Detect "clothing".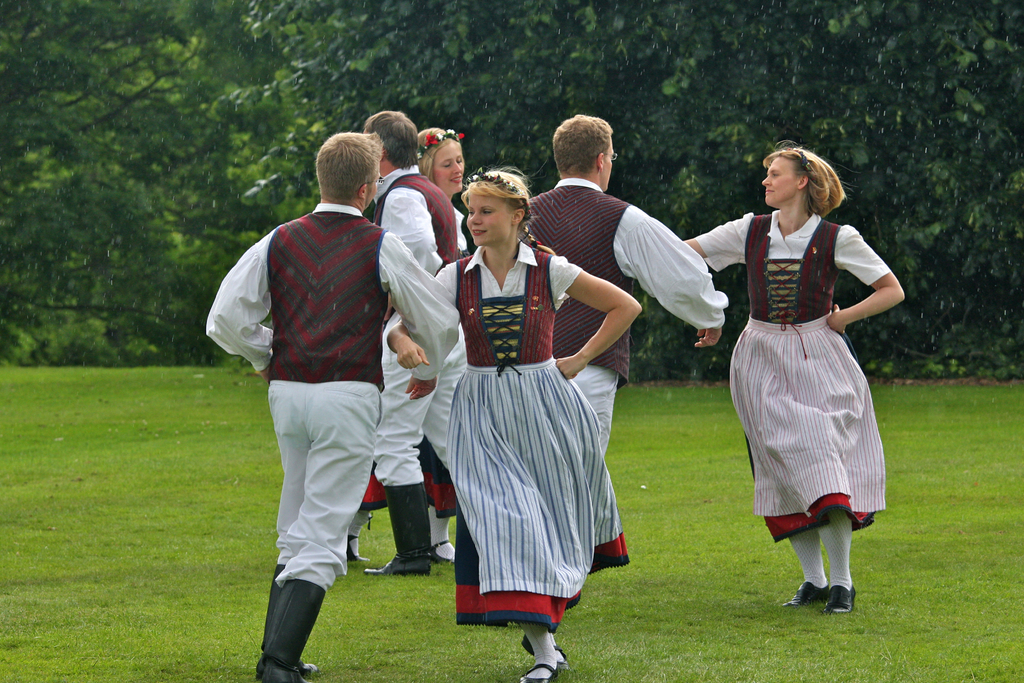
Detected at l=388, t=177, r=454, b=503.
